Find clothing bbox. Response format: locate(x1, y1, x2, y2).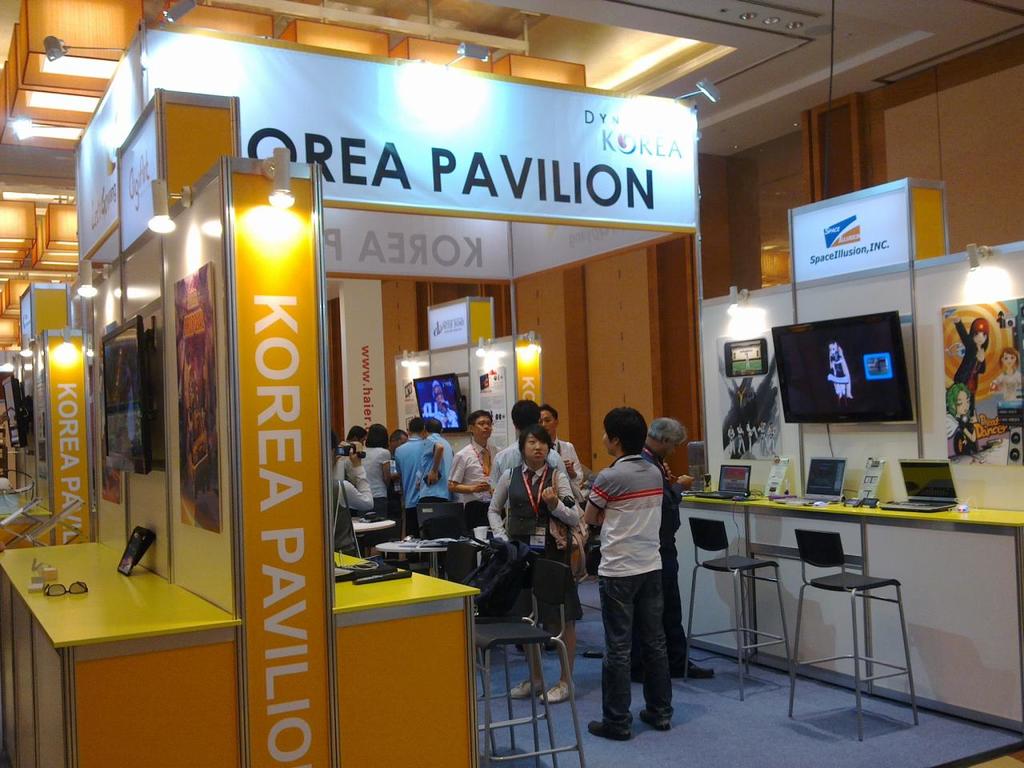
locate(325, 454, 373, 518).
